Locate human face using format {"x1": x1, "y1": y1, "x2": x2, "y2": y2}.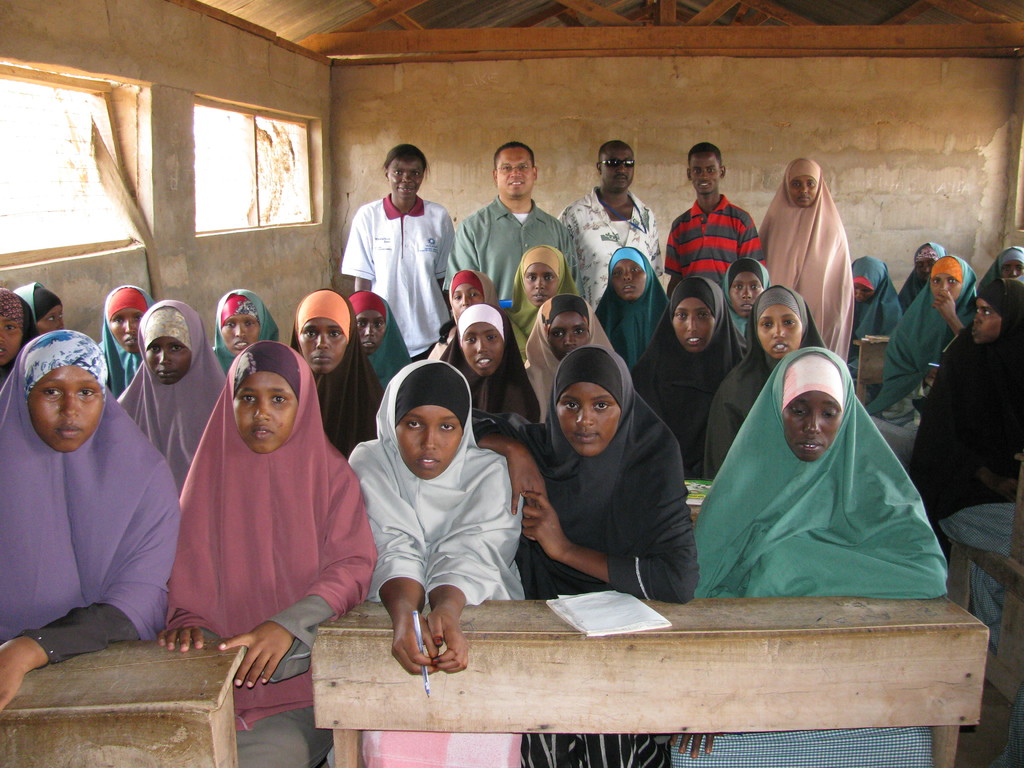
{"x1": 35, "y1": 305, "x2": 65, "y2": 332}.
